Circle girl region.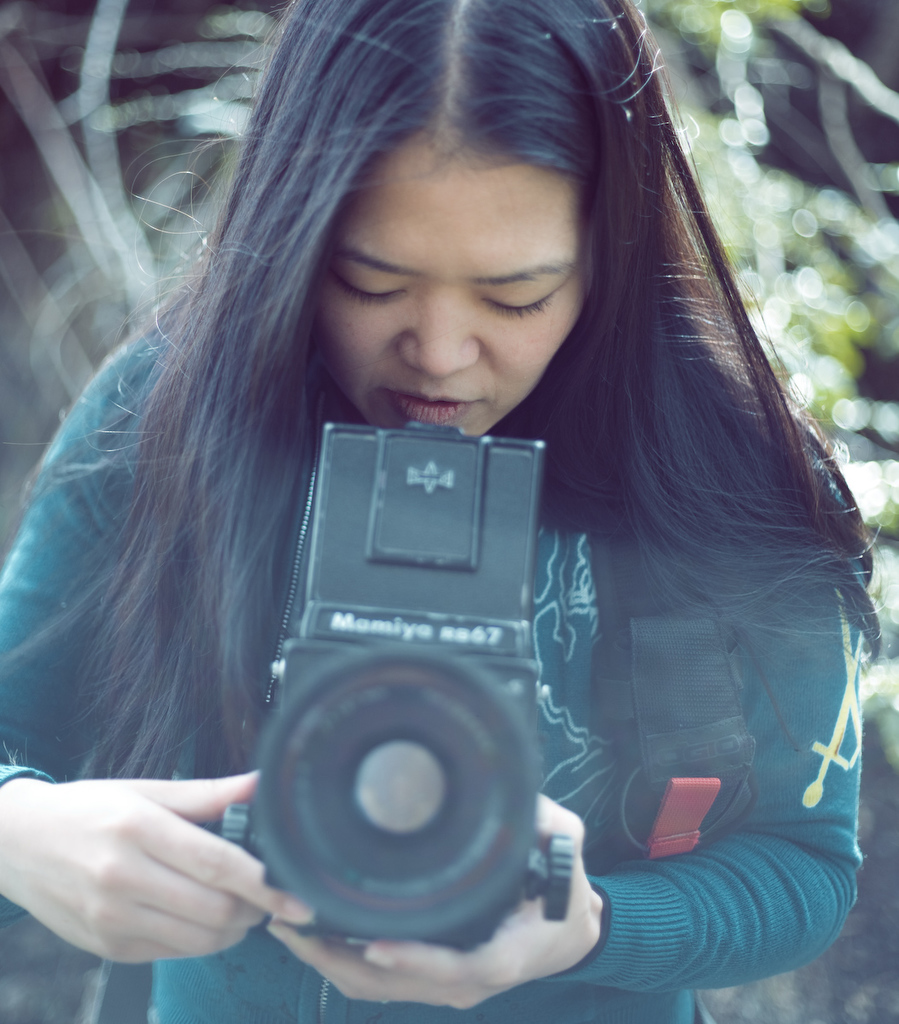
Region: detection(0, 0, 893, 1023).
